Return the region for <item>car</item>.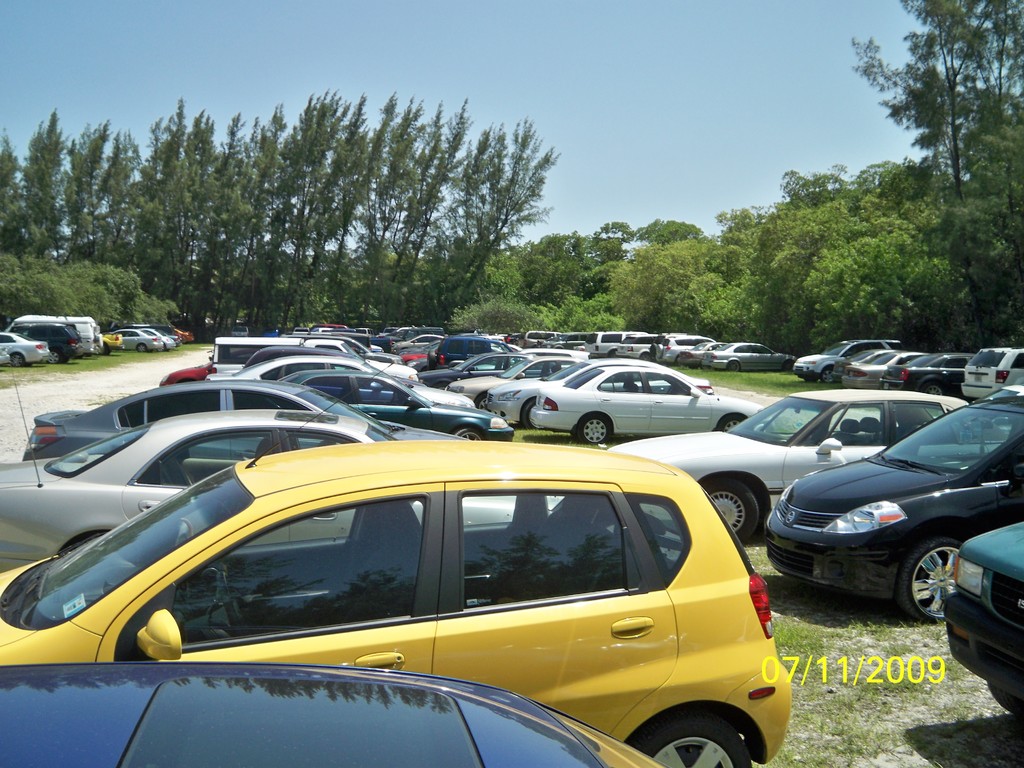
left=177, top=326, right=196, bottom=344.
